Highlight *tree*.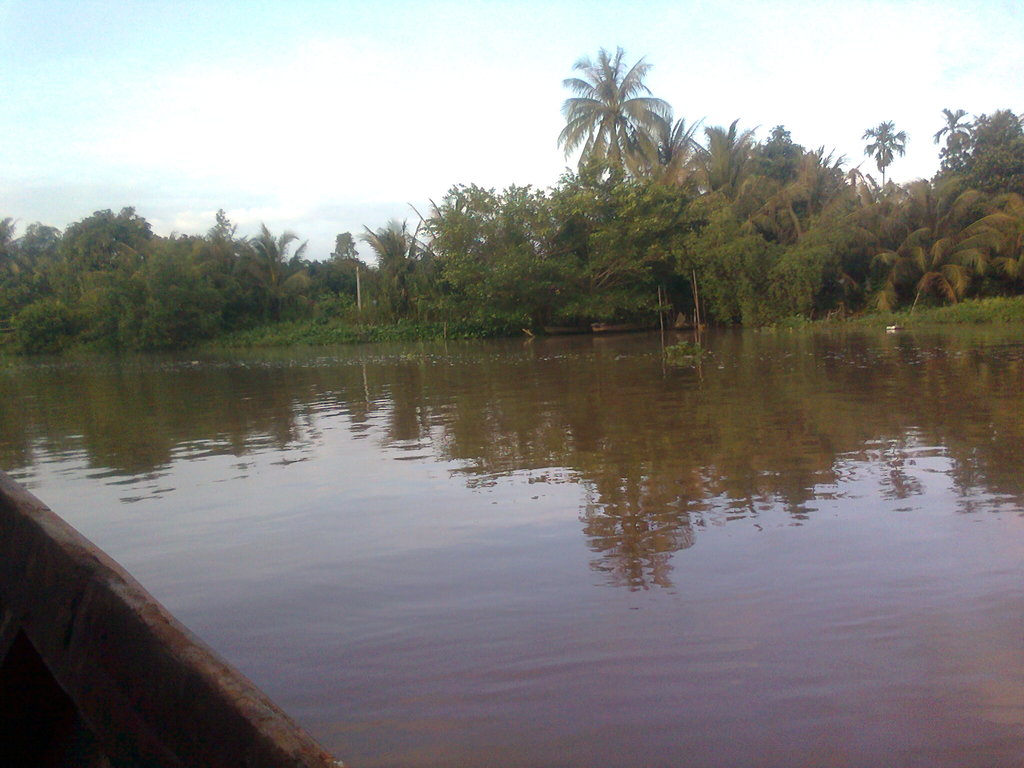
Highlighted region: select_region(947, 98, 1023, 314).
